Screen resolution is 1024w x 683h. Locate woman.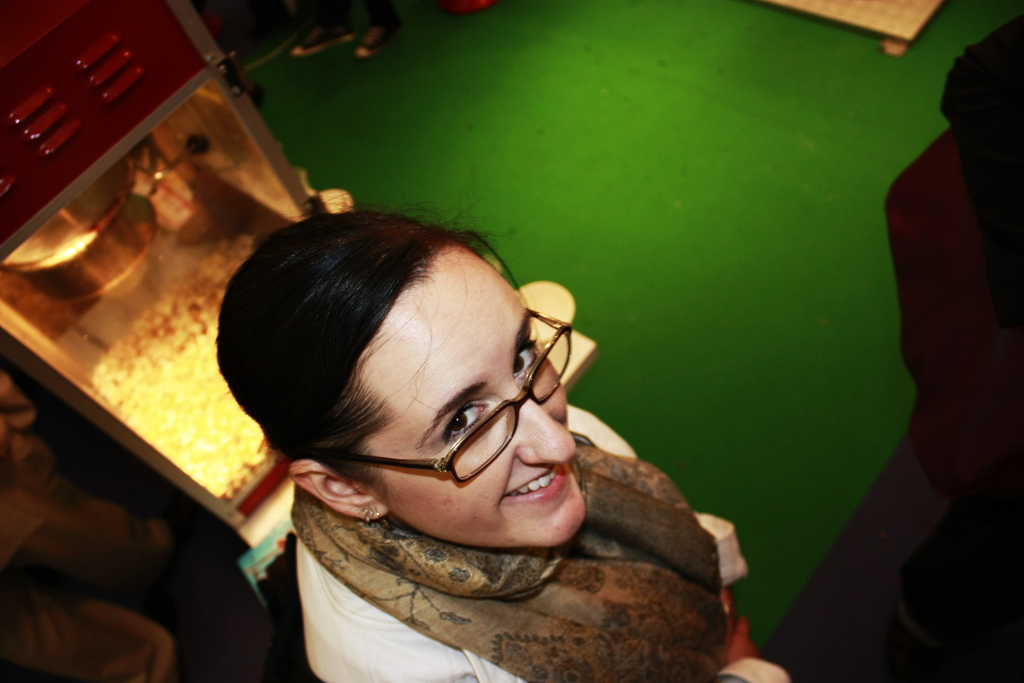
<box>212,219,800,682</box>.
